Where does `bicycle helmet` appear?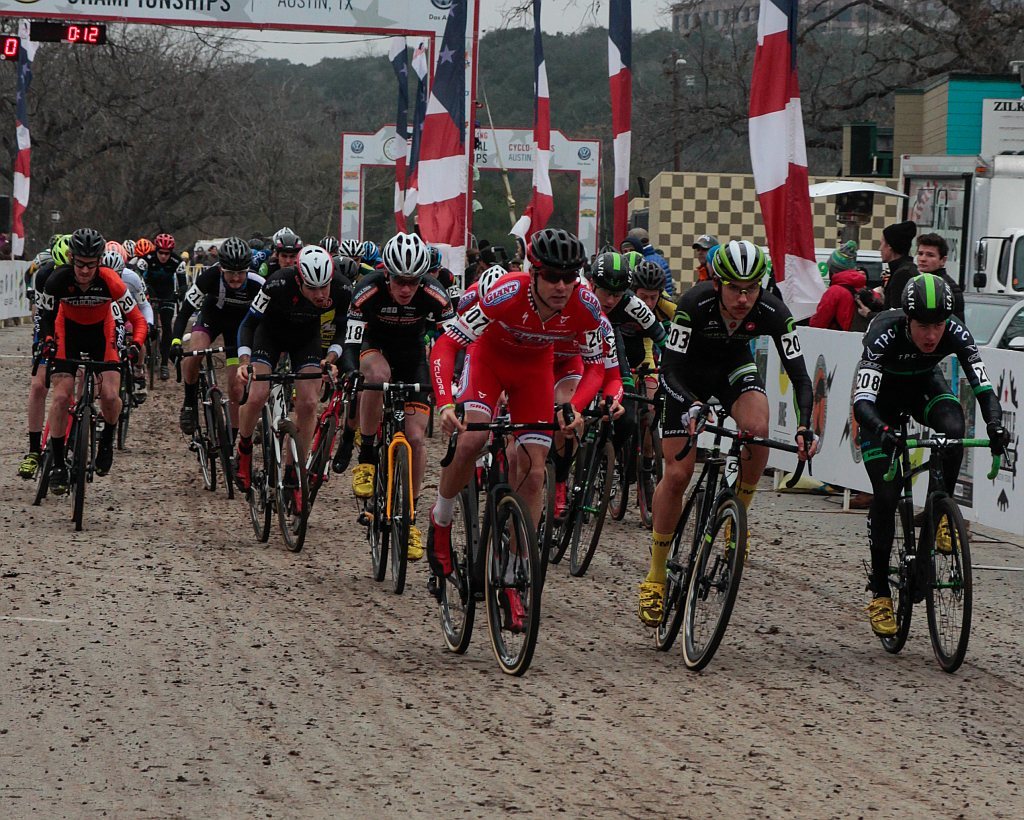
Appears at (left=103, top=252, right=124, bottom=272).
